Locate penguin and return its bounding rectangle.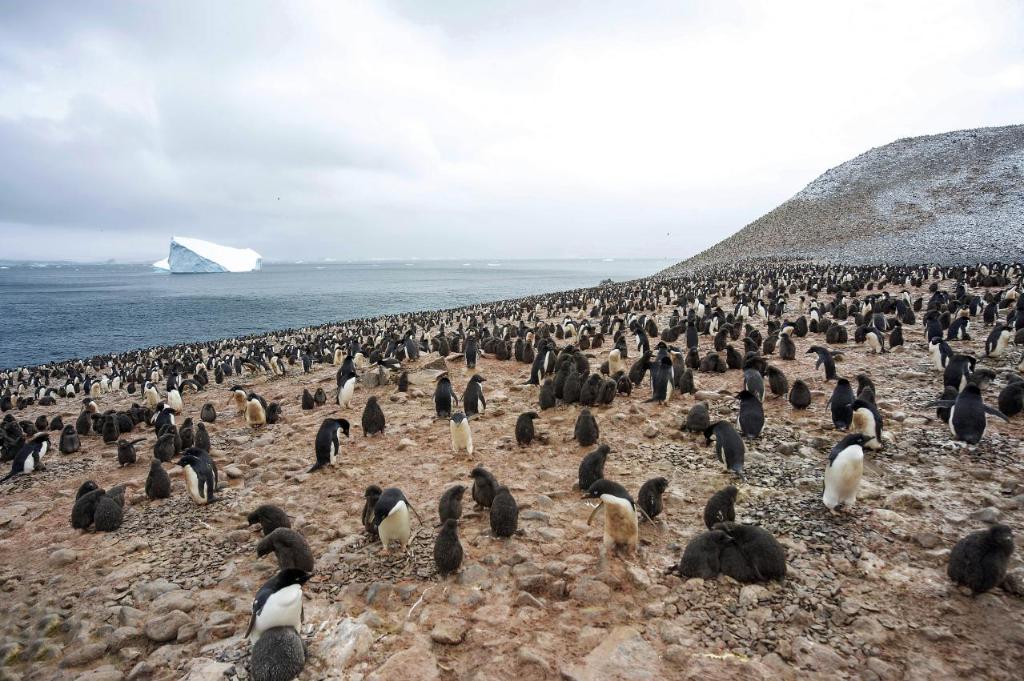
{"left": 70, "top": 489, "right": 108, "bottom": 530}.
